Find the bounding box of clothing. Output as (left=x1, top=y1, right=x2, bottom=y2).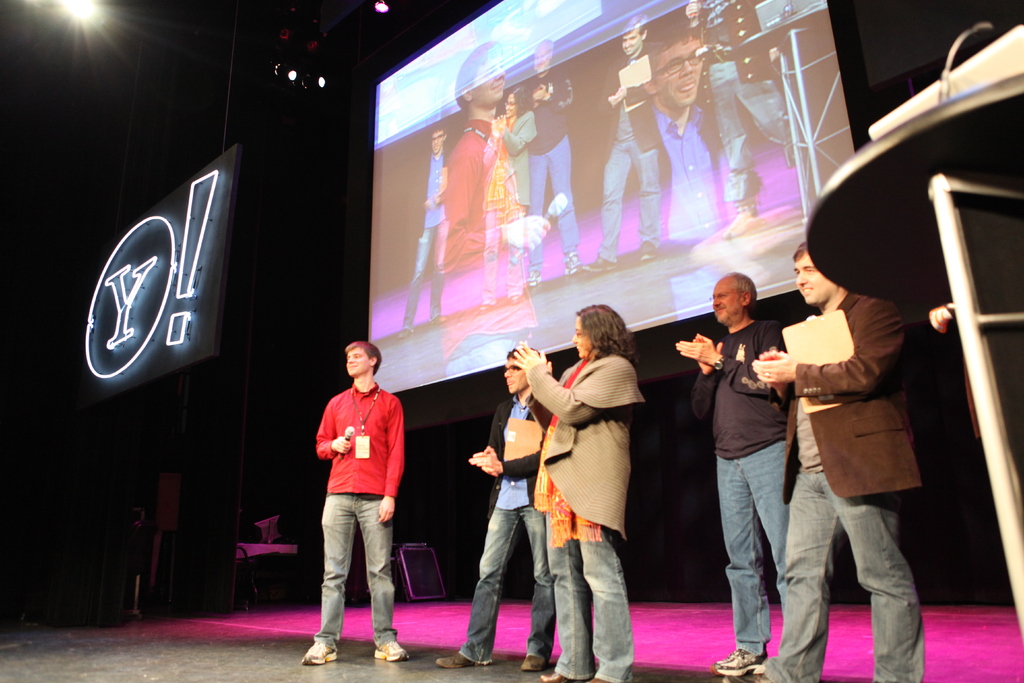
(left=787, top=284, right=930, bottom=507).
